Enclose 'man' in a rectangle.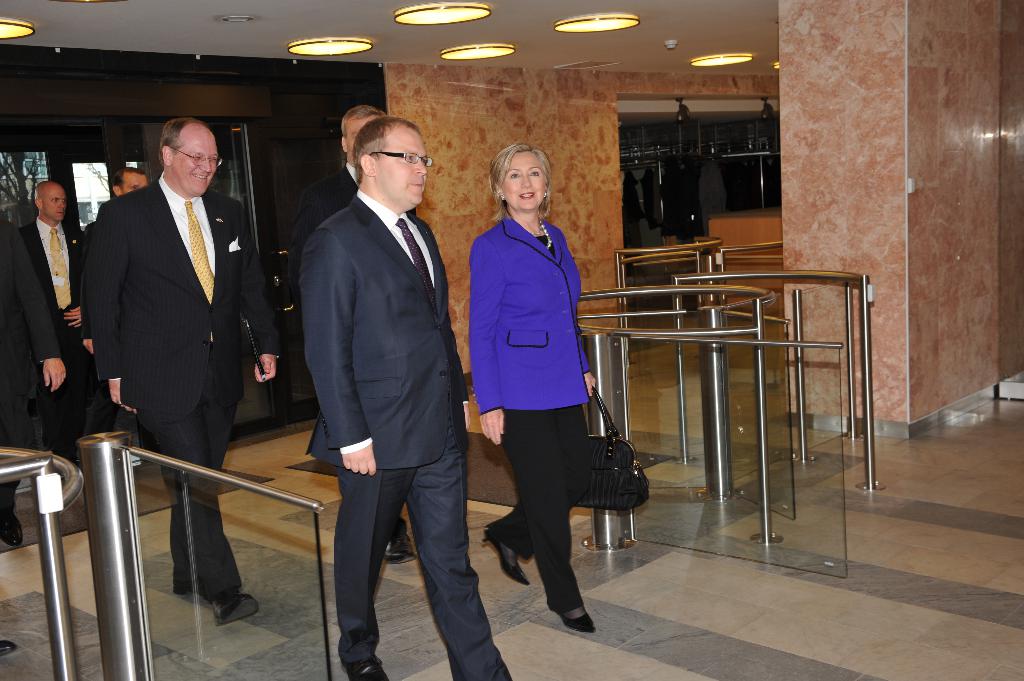
3 196 64 555.
